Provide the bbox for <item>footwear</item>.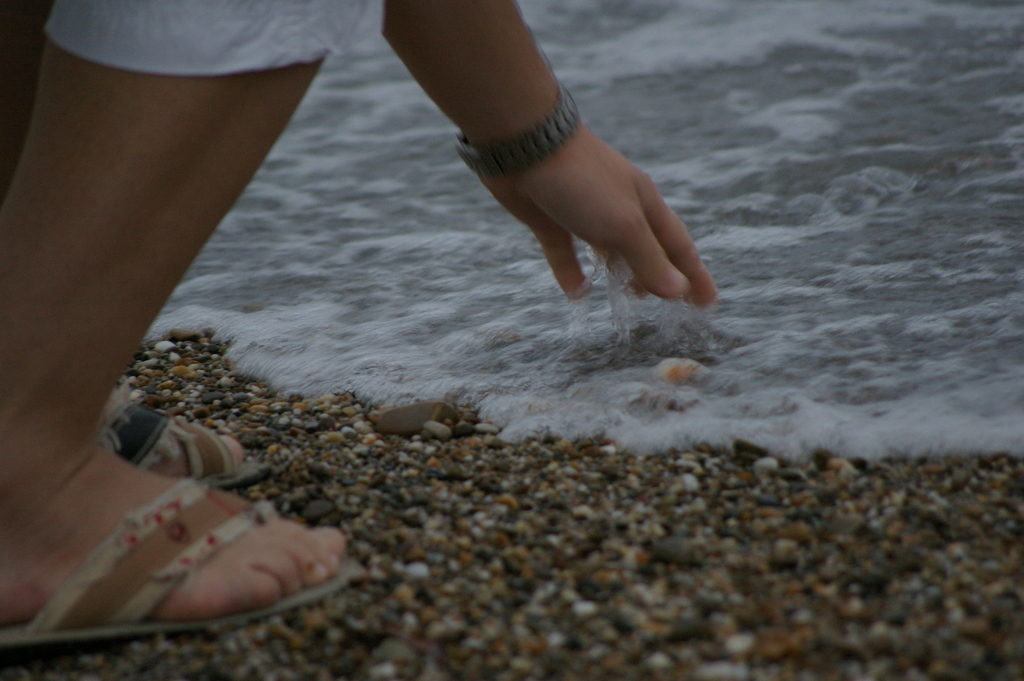
<region>32, 489, 357, 650</region>.
